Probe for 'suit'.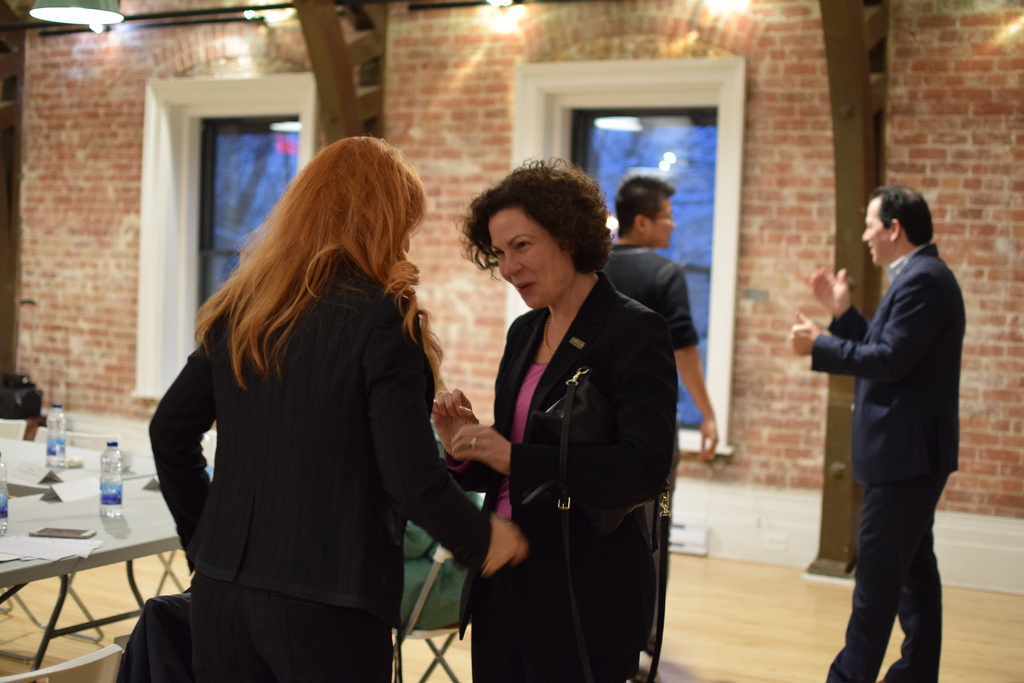
Probe result: 128:201:483:657.
